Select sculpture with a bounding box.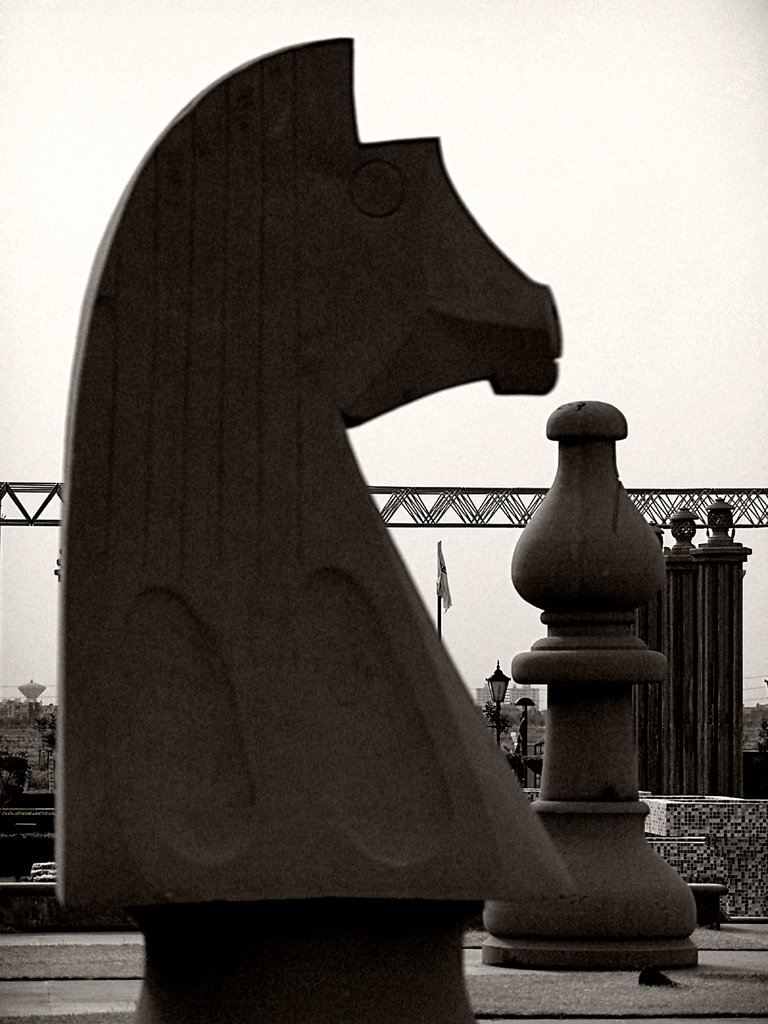
38/18/595/1023.
